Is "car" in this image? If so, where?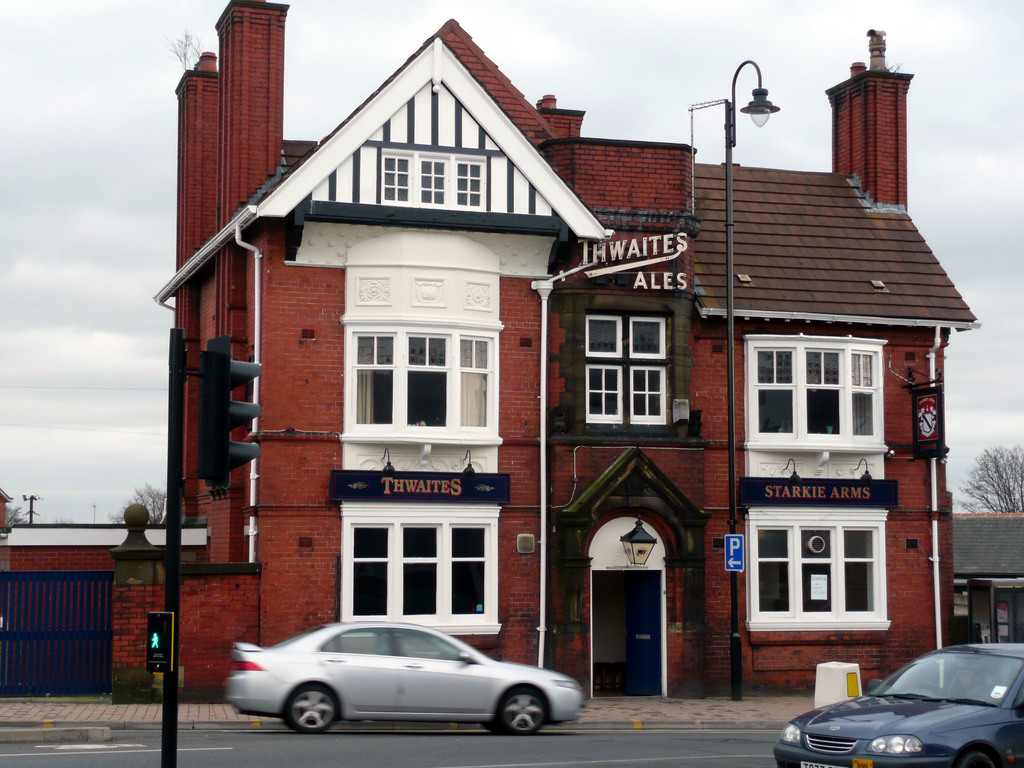
Yes, at 796:634:1023:767.
